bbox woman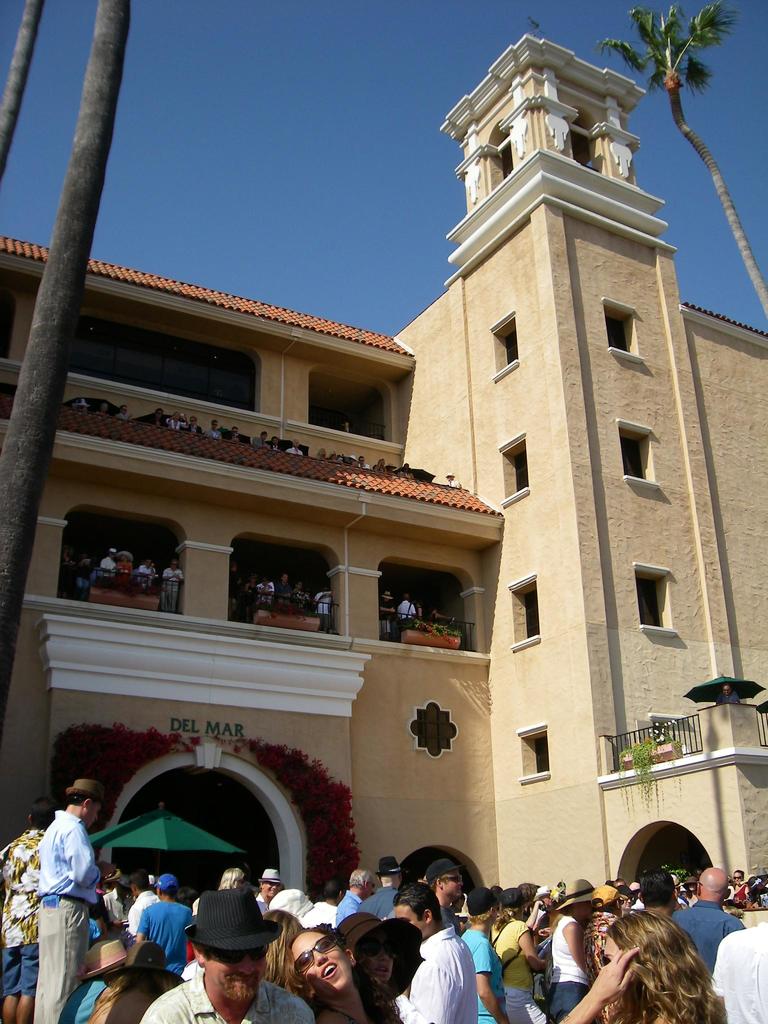
(282, 931, 401, 1023)
